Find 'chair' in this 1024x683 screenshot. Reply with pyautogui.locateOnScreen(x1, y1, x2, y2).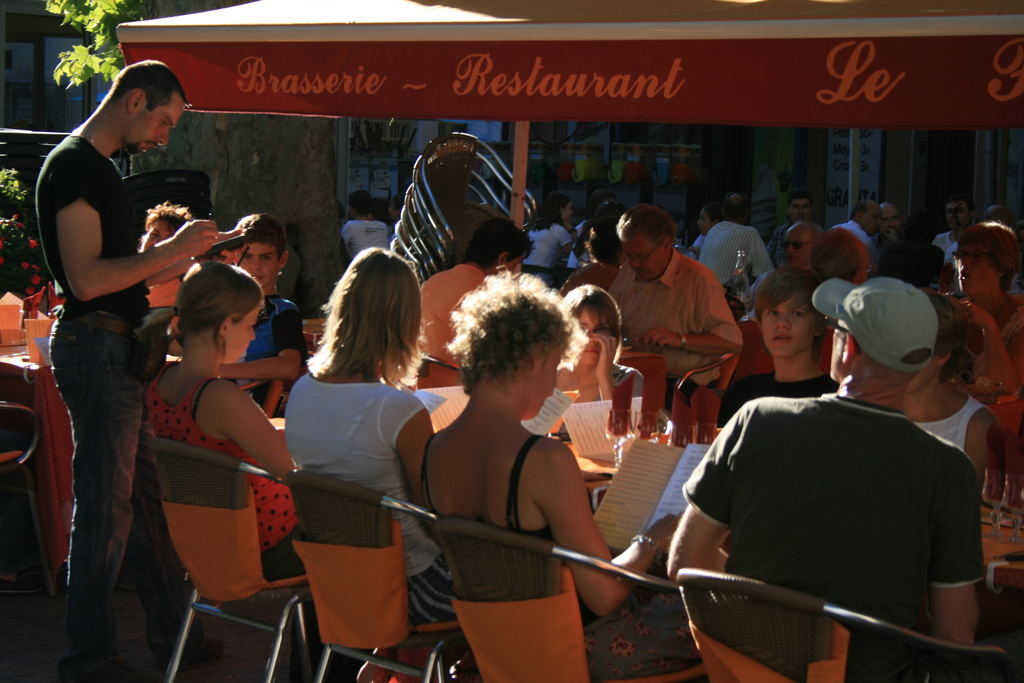
pyautogui.locateOnScreen(676, 566, 1016, 682).
